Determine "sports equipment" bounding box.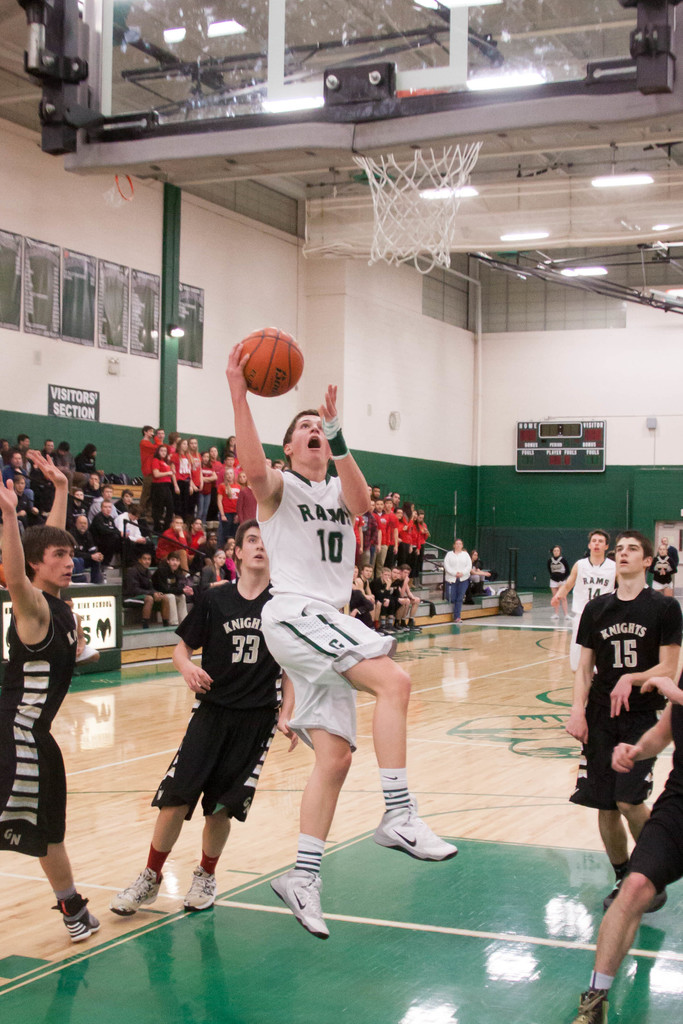
Determined: pyautogui.locateOnScreen(354, 147, 481, 275).
